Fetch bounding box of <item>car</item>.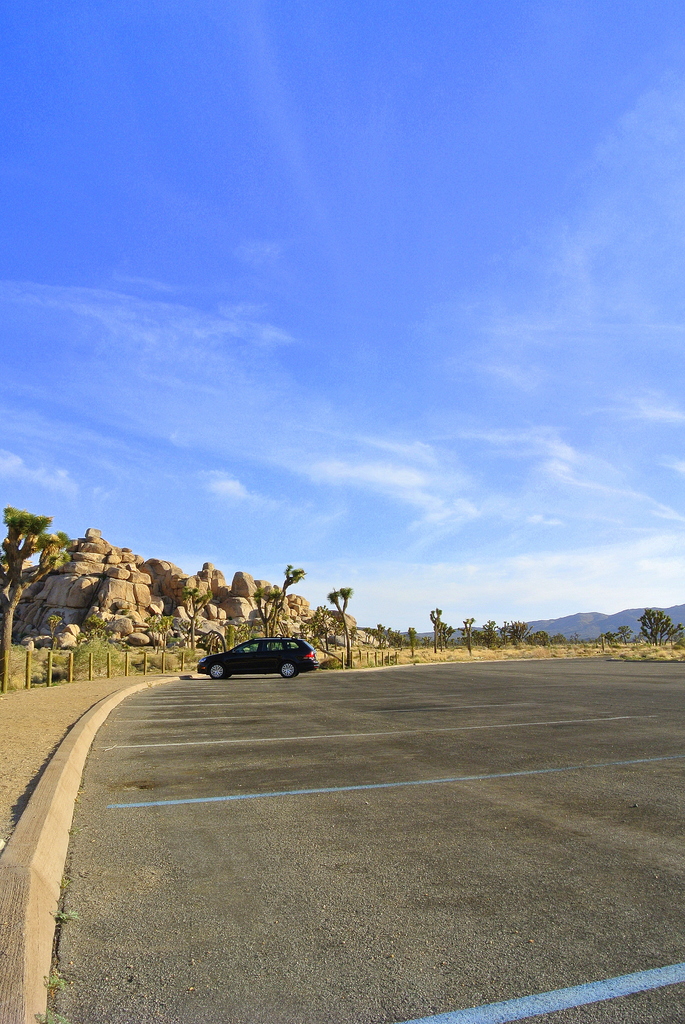
Bbox: (left=187, top=633, right=324, bottom=684).
